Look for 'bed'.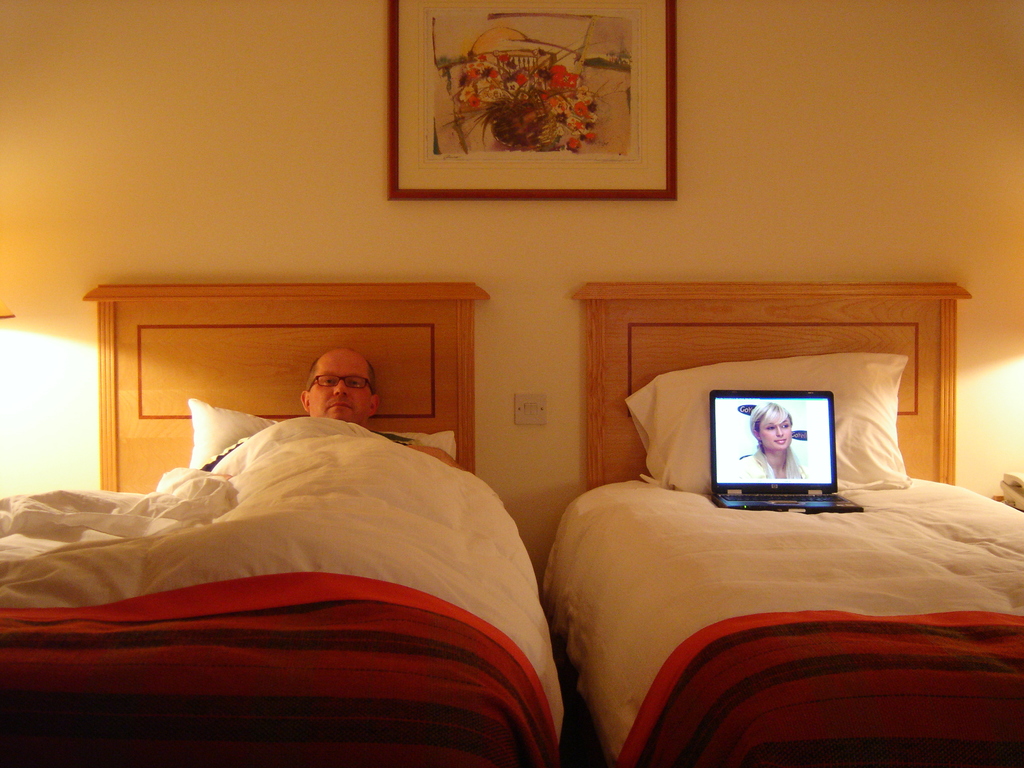
Found: region(0, 279, 572, 767).
